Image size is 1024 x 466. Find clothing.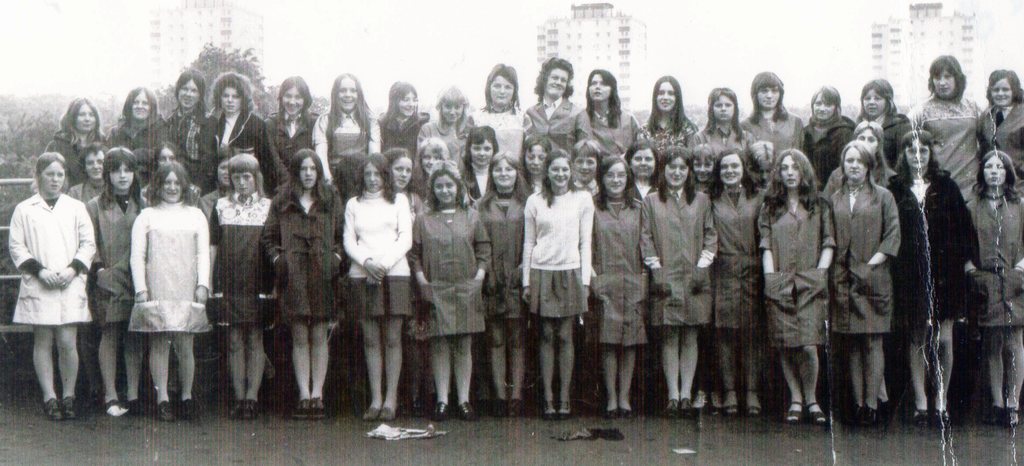
(705,174,763,340).
